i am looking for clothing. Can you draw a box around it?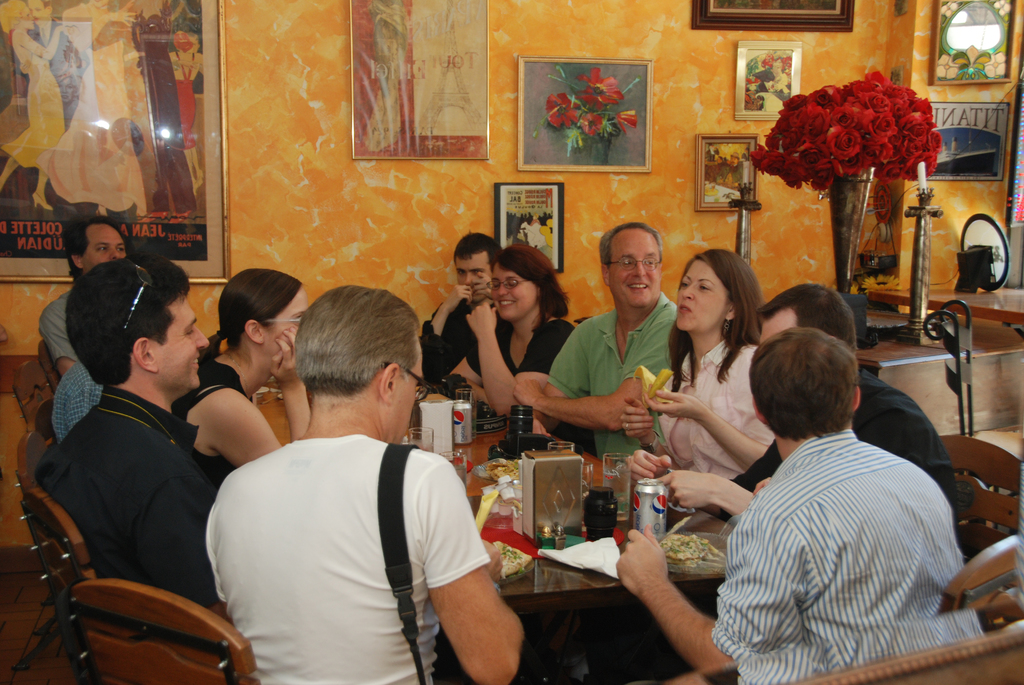
Sure, the bounding box is (x1=731, y1=363, x2=952, y2=528).
